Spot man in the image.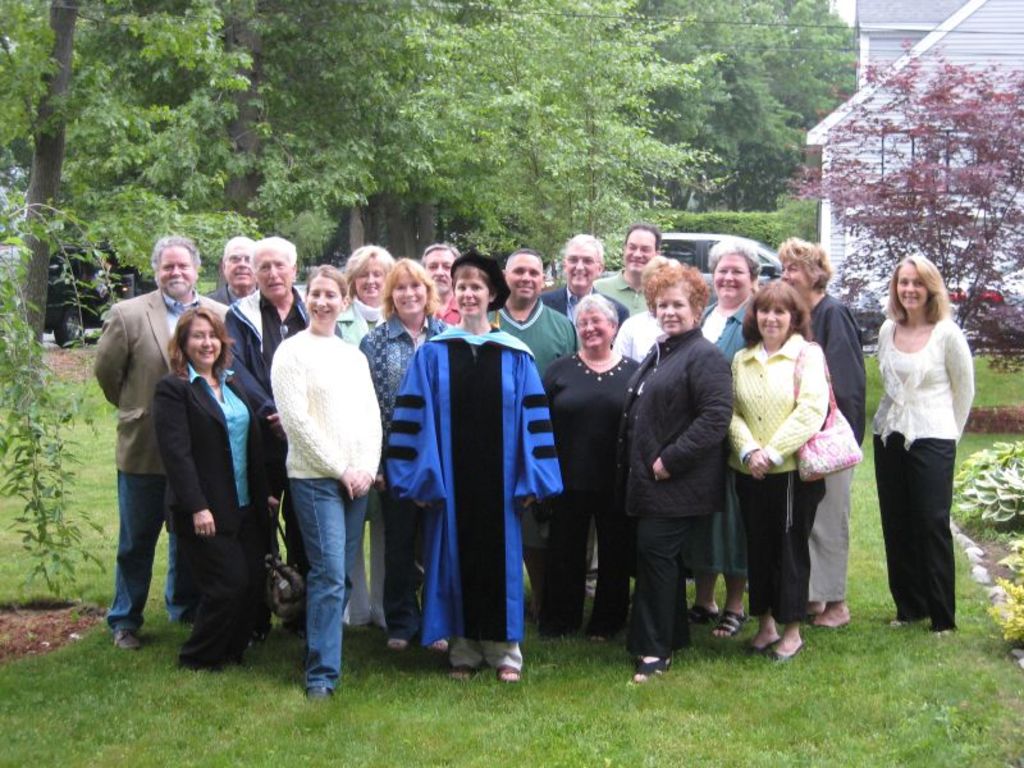
man found at select_region(539, 232, 634, 335).
